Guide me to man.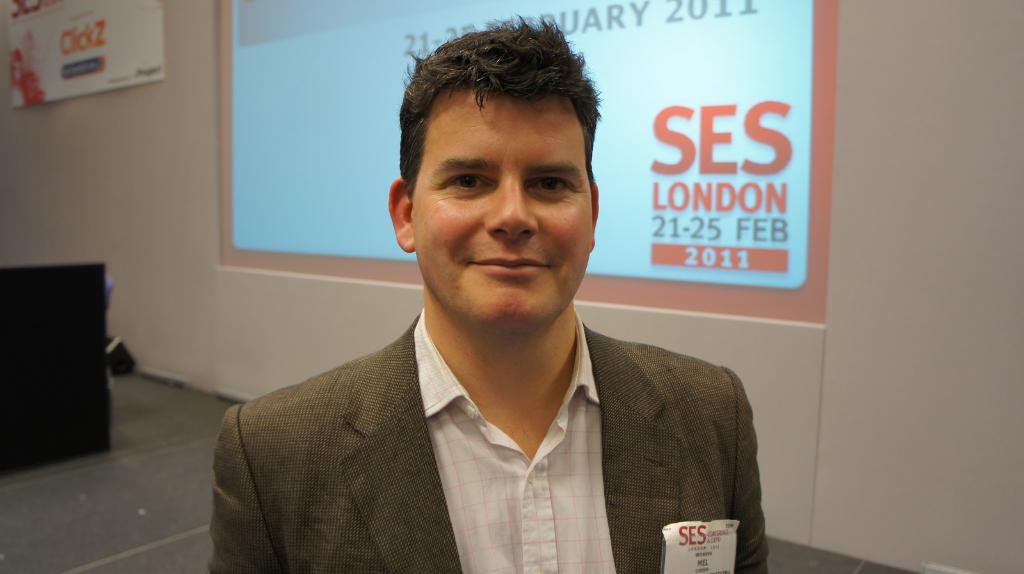
Guidance: 214,5,762,573.
